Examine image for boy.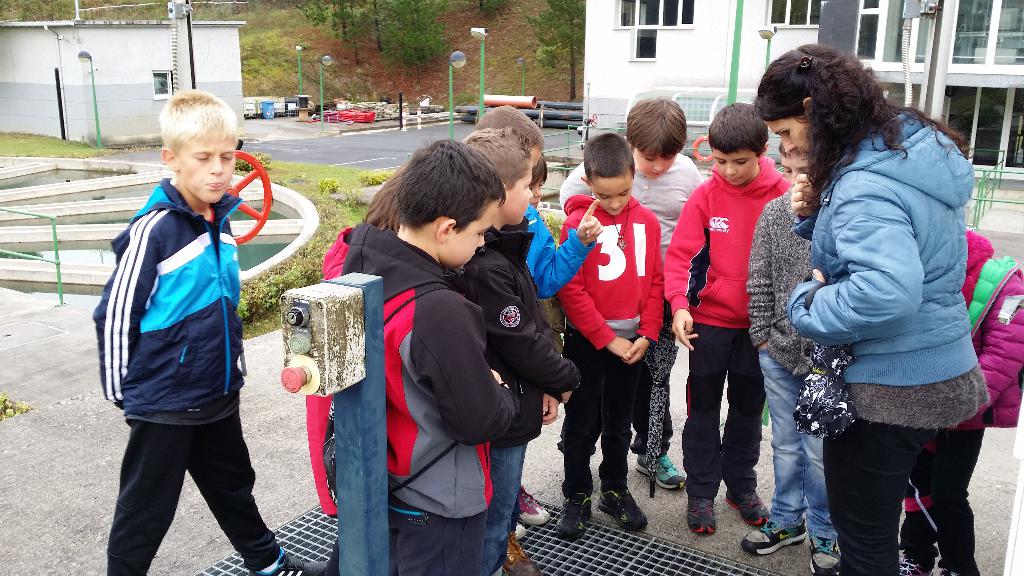
Examination result: <box>325,146,547,575</box>.
